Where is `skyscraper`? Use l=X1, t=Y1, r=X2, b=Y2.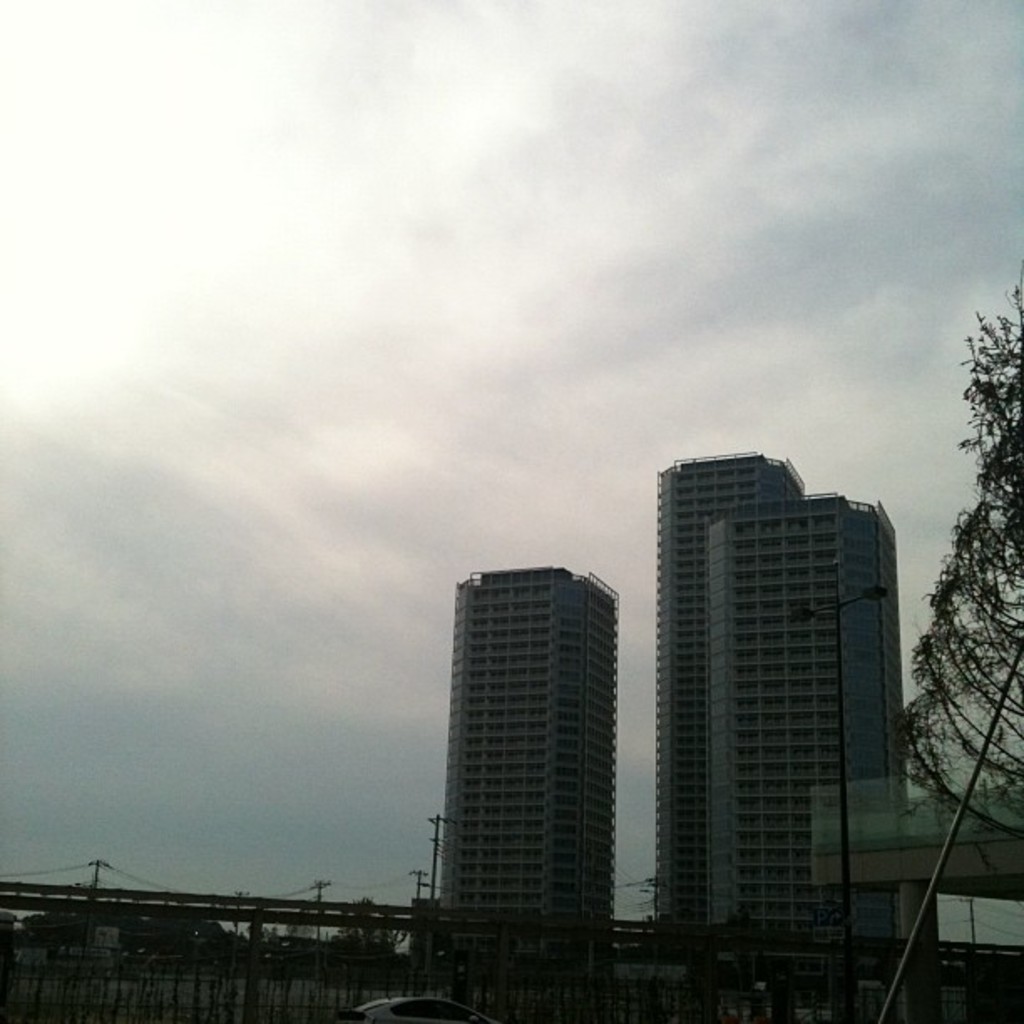
l=433, t=564, r=631, b=1019.
